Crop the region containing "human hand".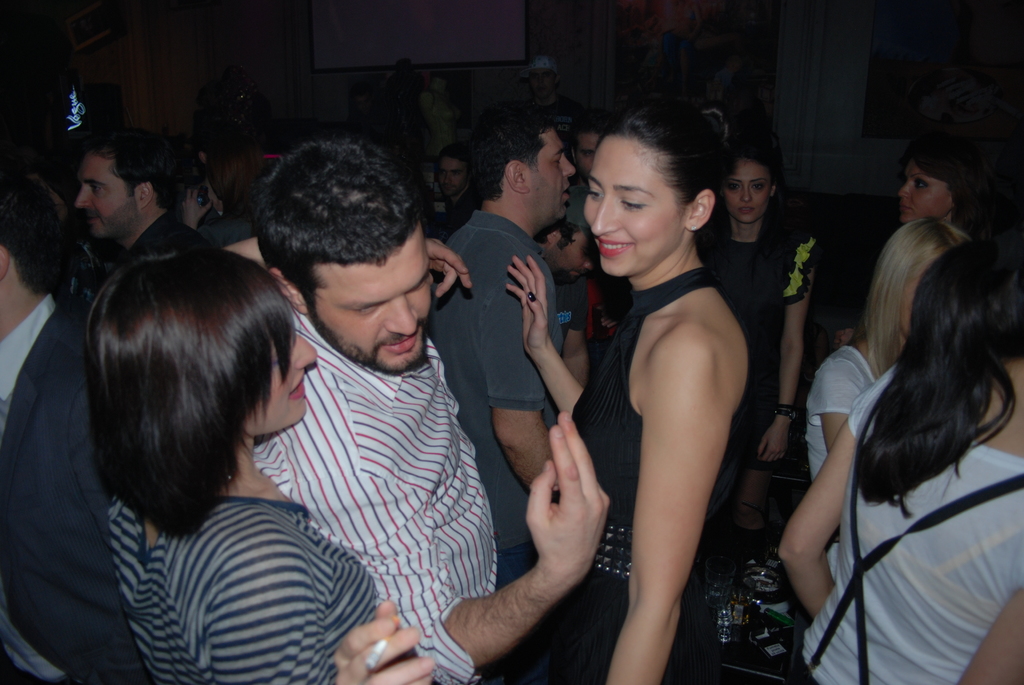
Crop region: Rect(756, 427, 791, 463).
